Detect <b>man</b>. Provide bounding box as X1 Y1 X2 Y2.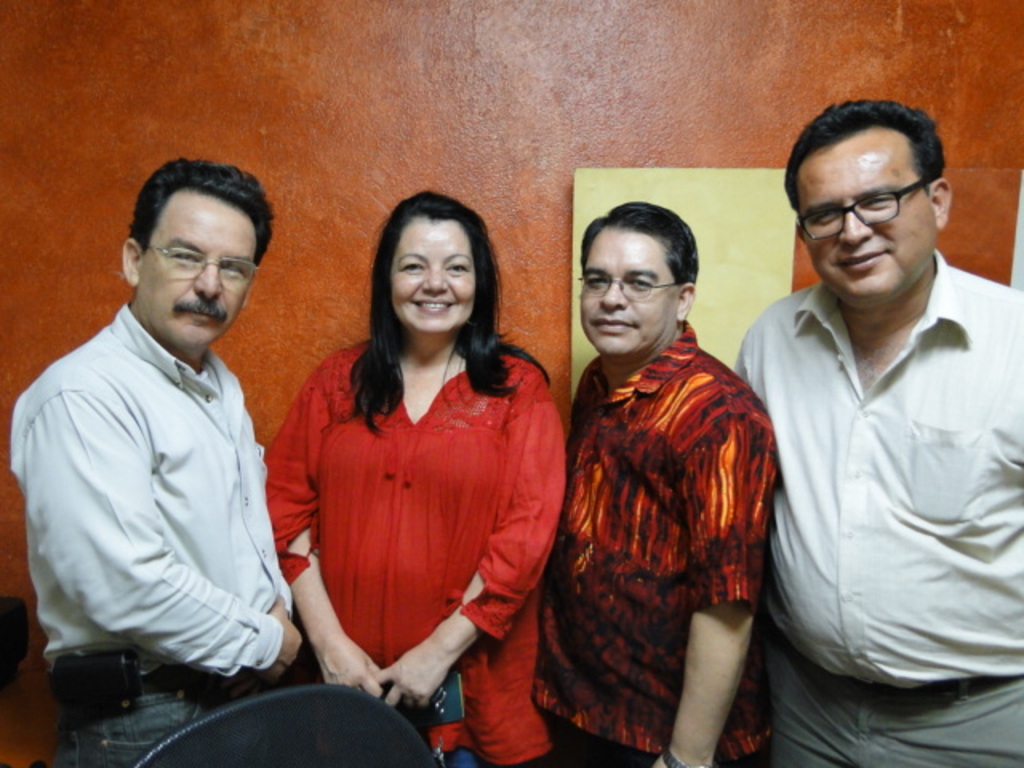
14 150 310 731.
